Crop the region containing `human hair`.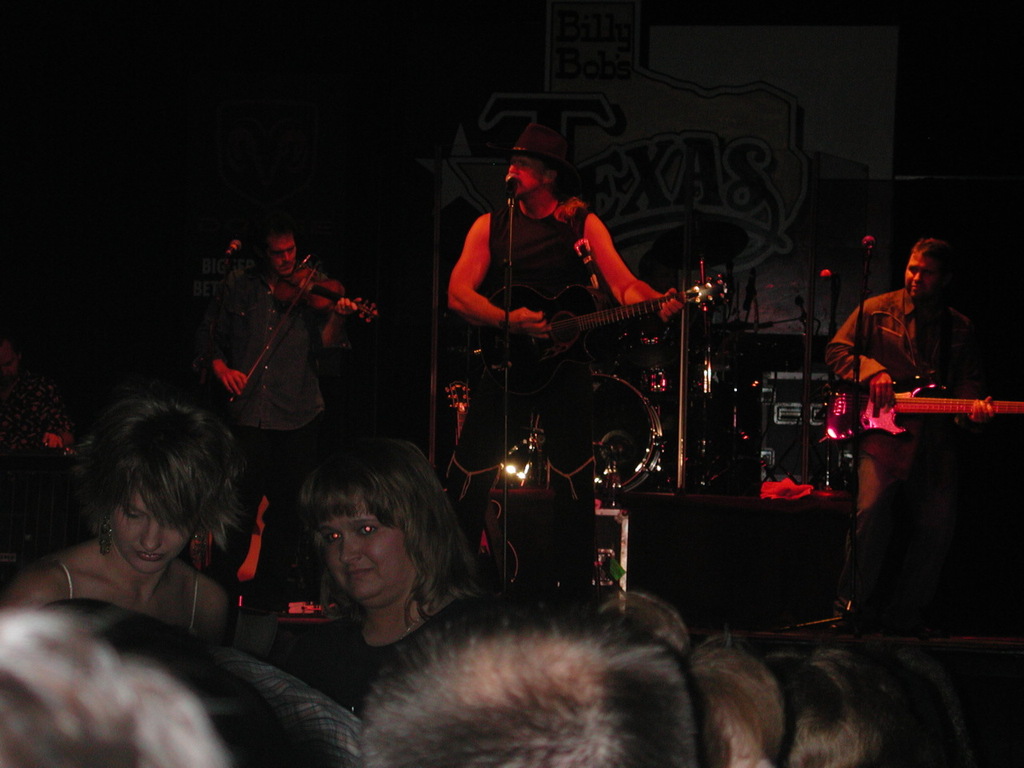
Crop region: [258, 210, 296, 256].
